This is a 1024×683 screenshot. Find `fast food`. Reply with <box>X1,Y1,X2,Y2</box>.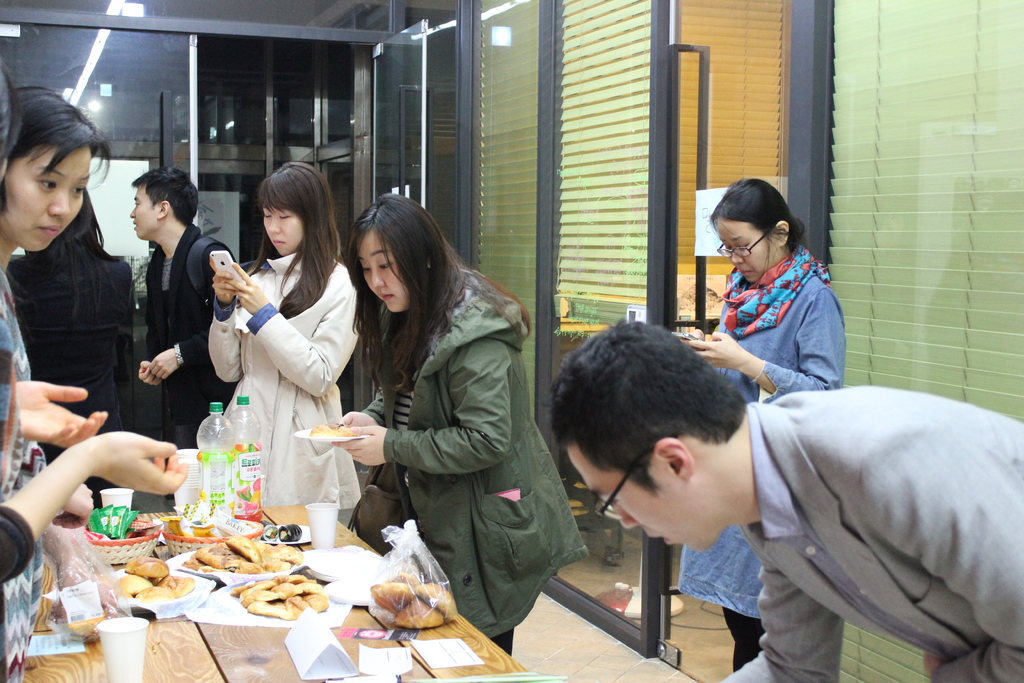
<box>200,538,237,565</box>.
